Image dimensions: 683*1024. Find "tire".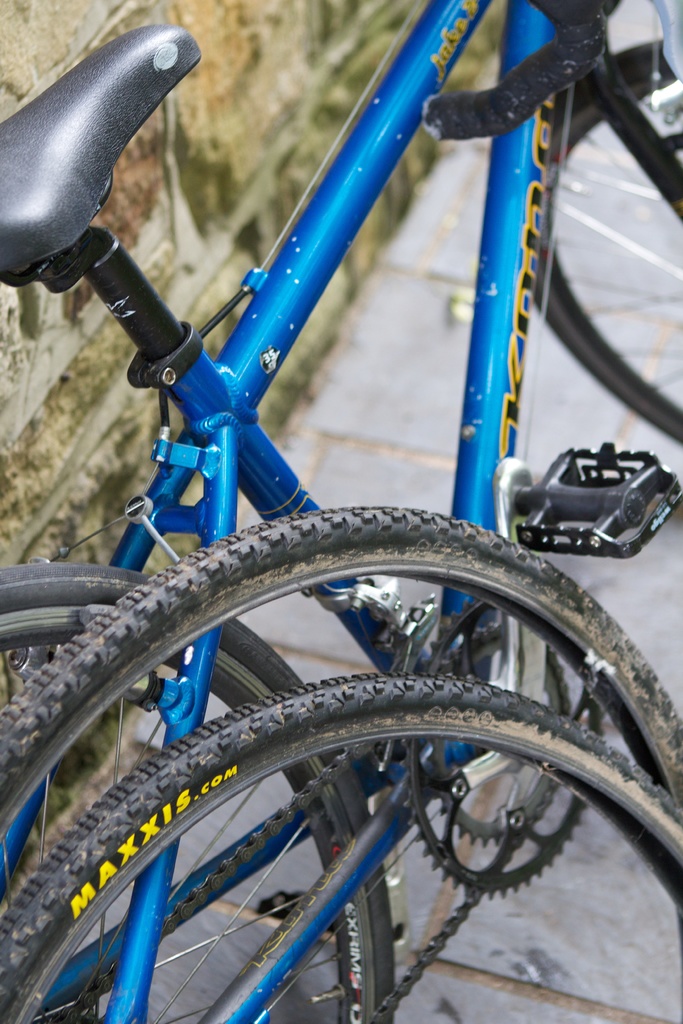
(left=0, top=500, right=682, bottom=876).
